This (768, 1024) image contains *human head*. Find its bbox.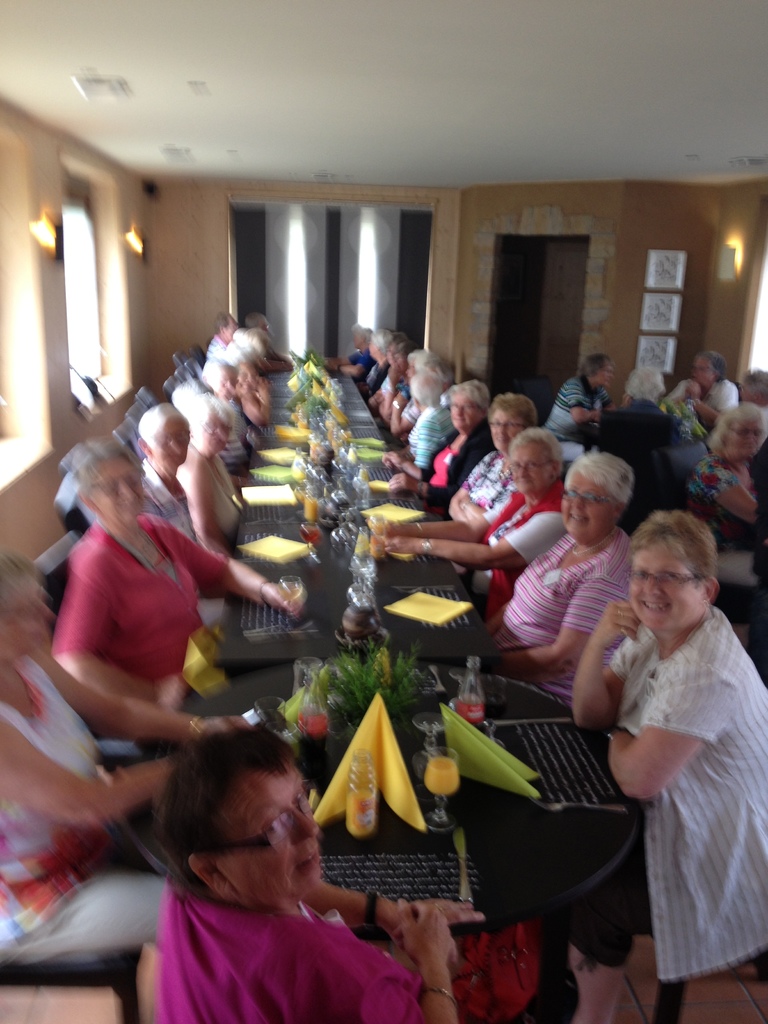
(x1=484, y1=385, x2=539, y2=455).
